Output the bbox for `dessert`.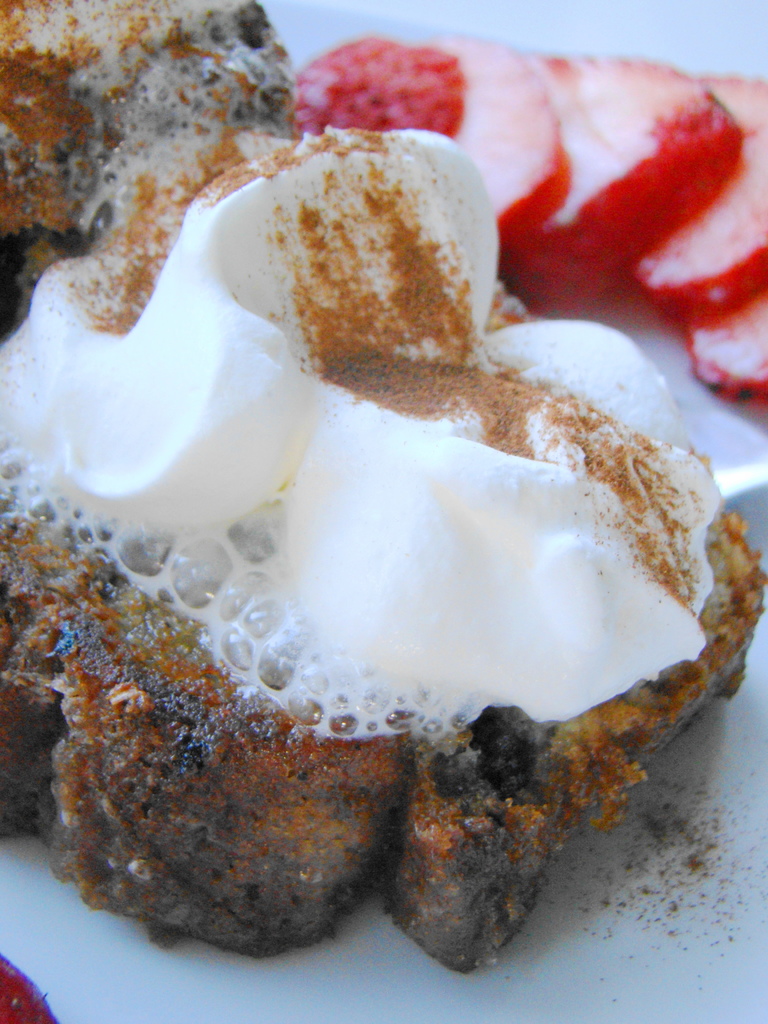
region(0, 0, 292, 299).
